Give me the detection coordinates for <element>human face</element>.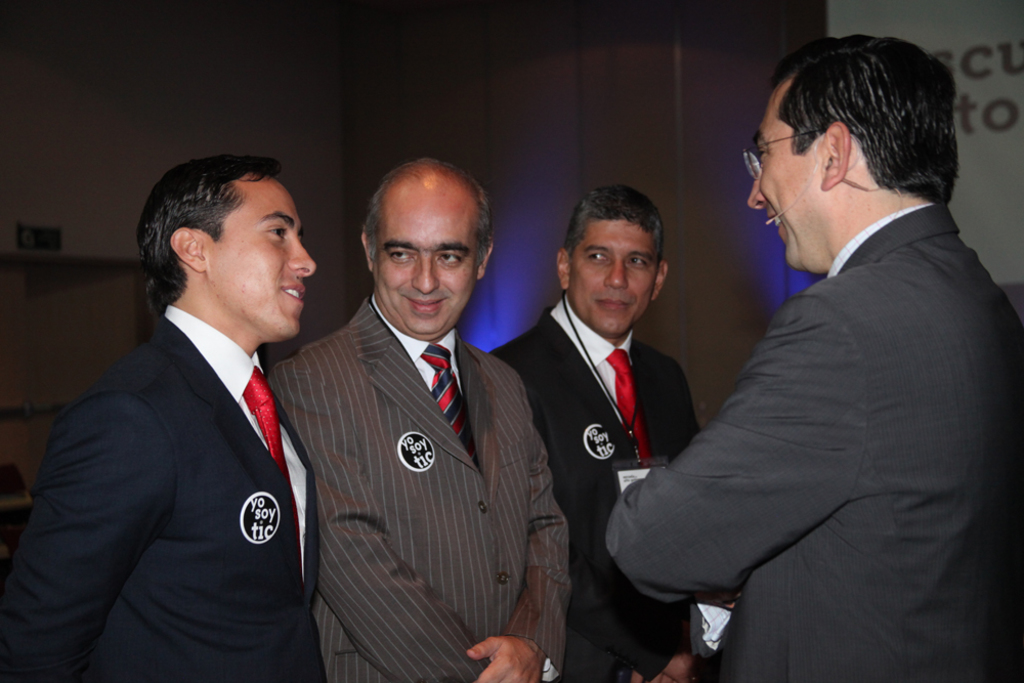
BBox(737, 89, 820, 266).
